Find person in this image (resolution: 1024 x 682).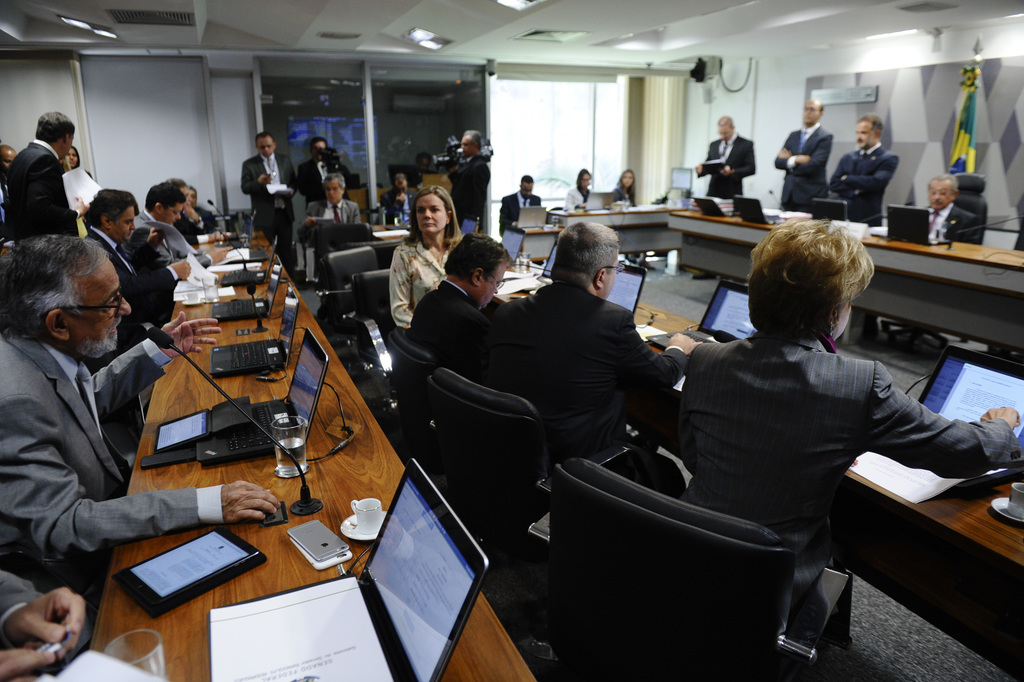
[491,202,699,457].
